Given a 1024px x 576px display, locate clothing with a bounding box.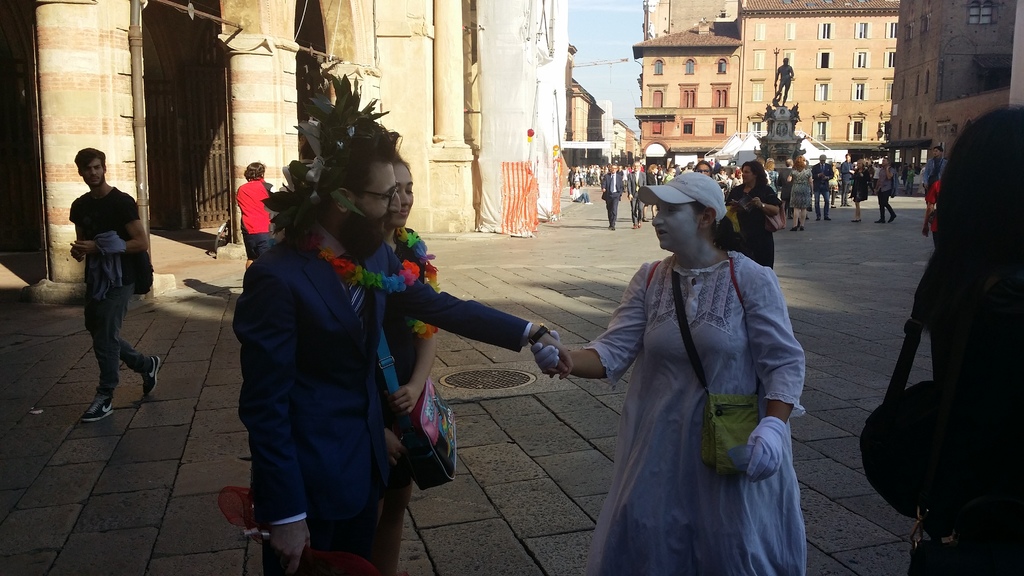
Located: <bbox>68, 177, 137, 403</bbox>.
